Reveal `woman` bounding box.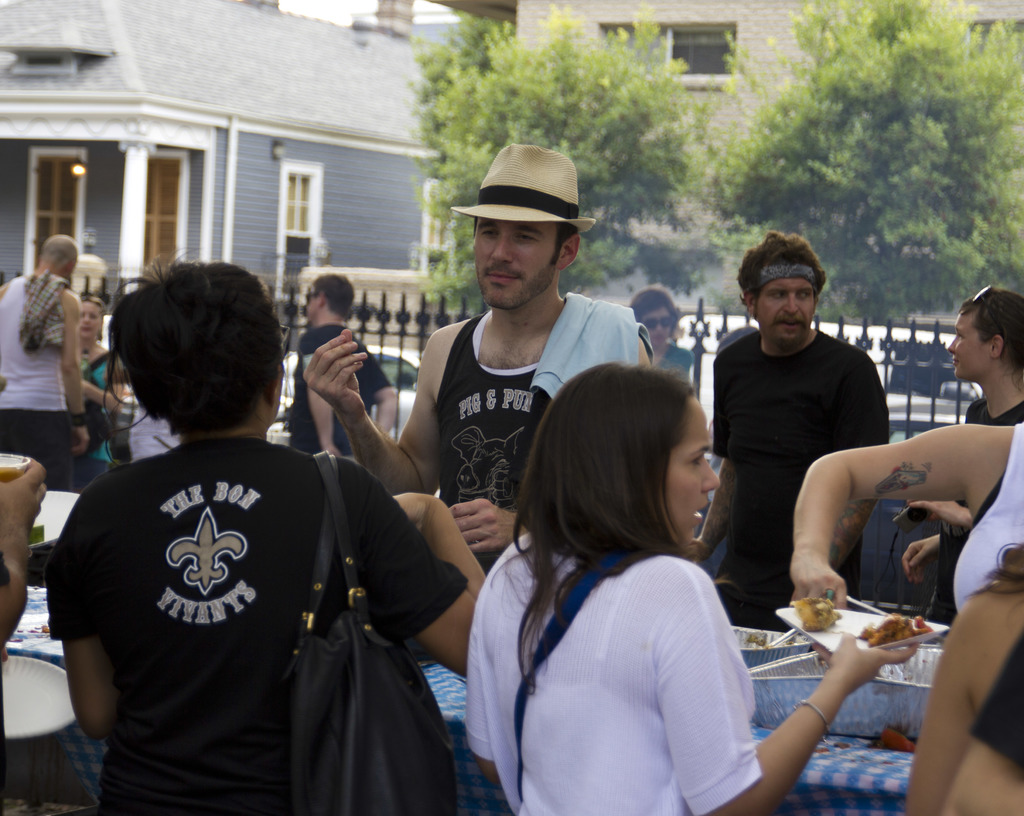
Revealed: (46, 251, 488, 815).
